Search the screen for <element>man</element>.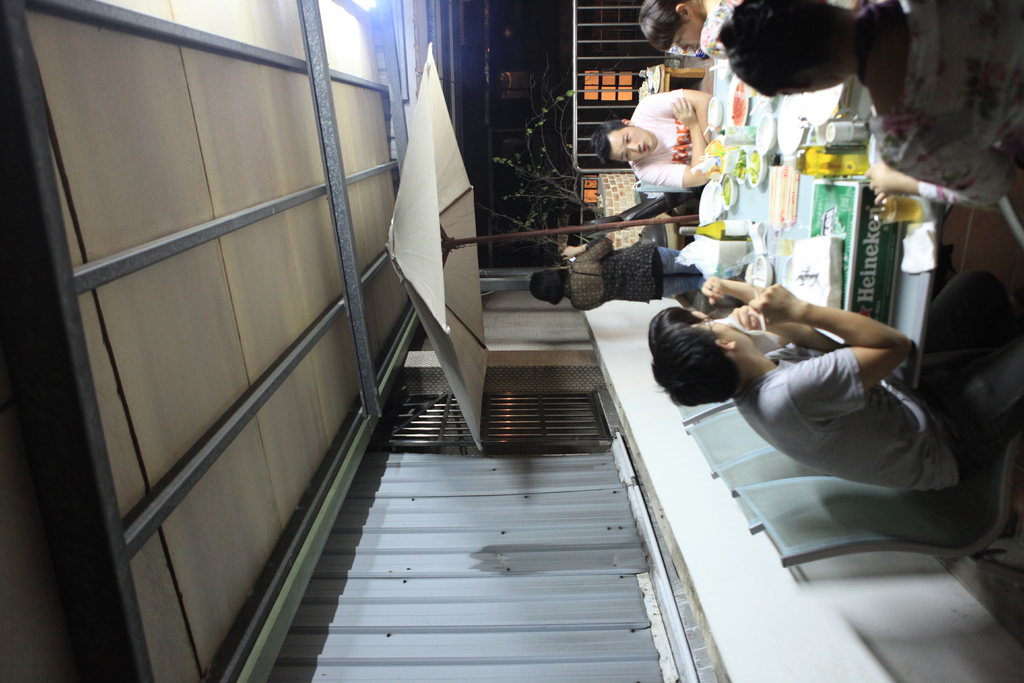
Found at <region>670, 256, 999, 536</region>.
